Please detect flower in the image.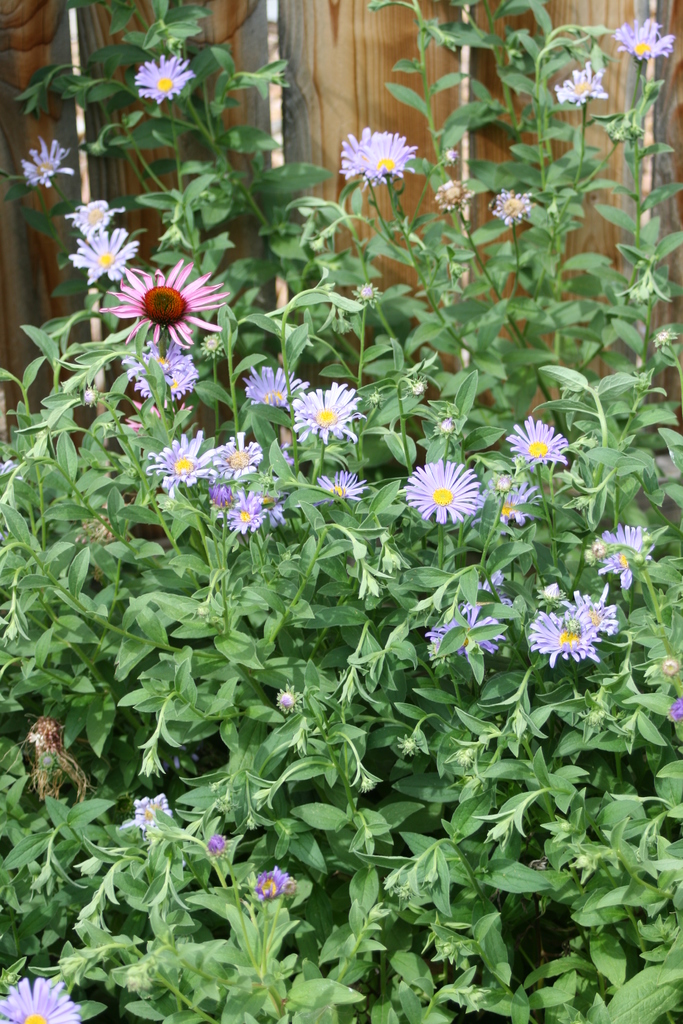
select_region(288, 385, 358, 435).
